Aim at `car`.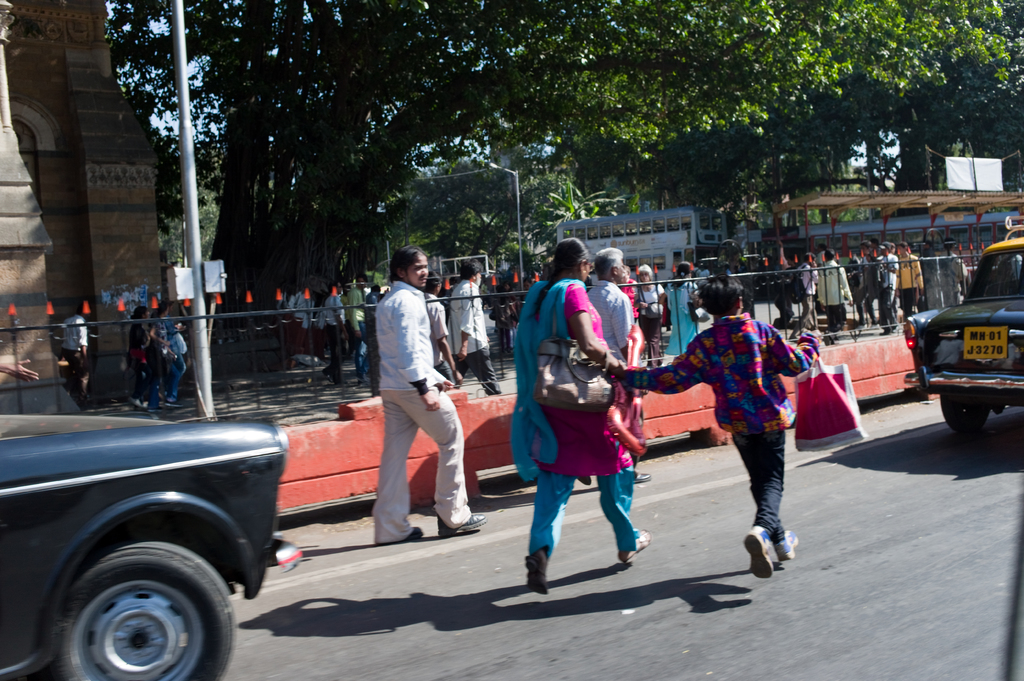
Aimed at bbox=(908, 292, 1018, 435).
